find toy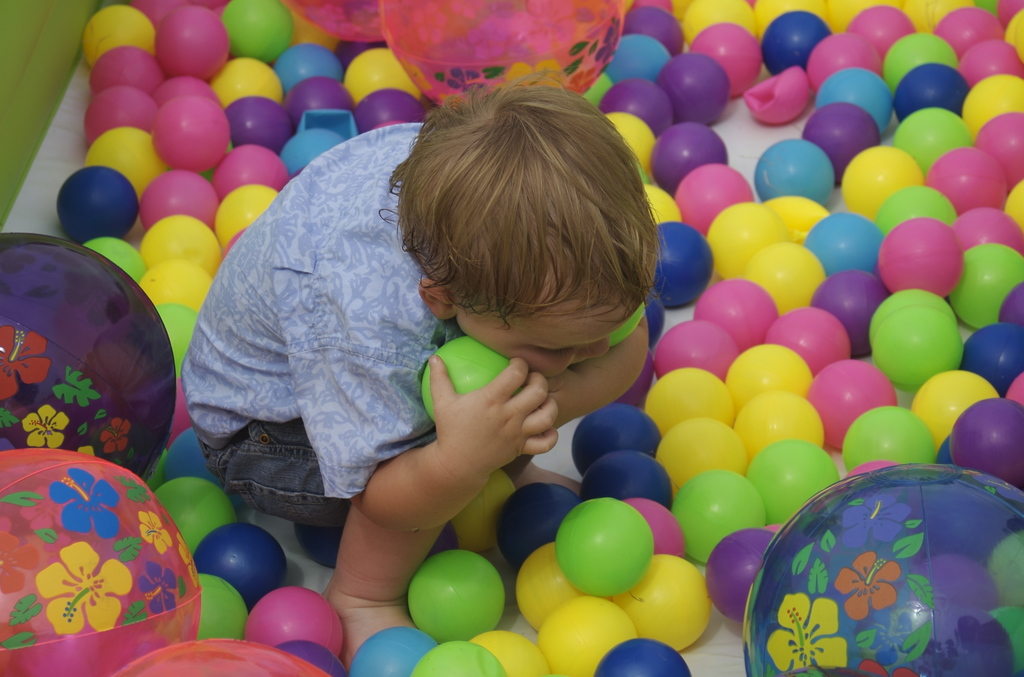
bbox=[212, 147, 285, 208]
